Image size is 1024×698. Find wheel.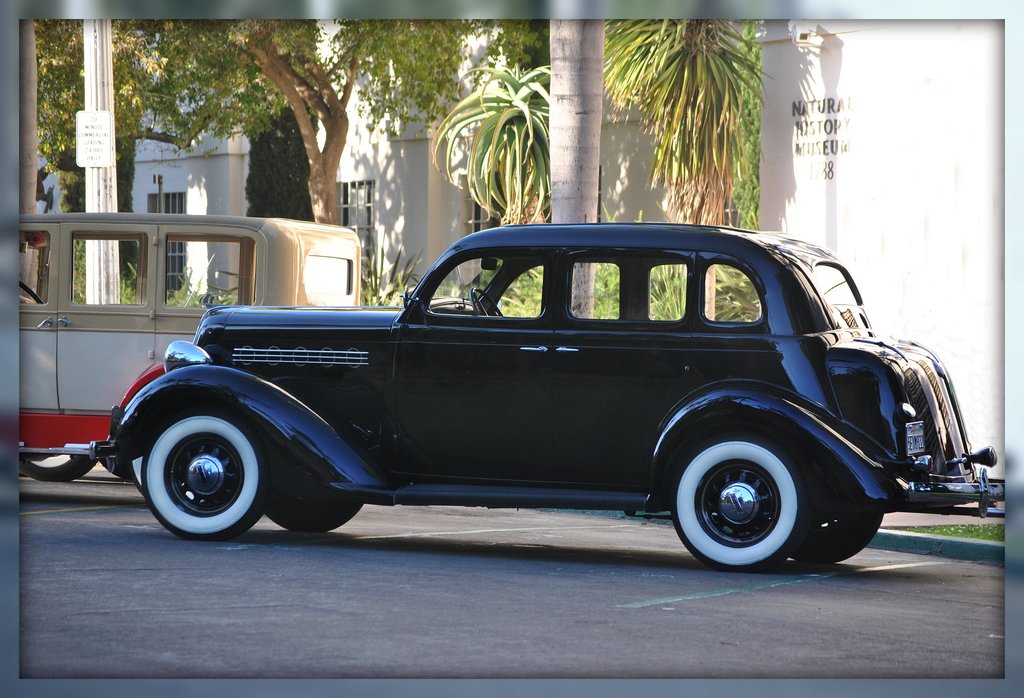
28, 450, 90, 475.
